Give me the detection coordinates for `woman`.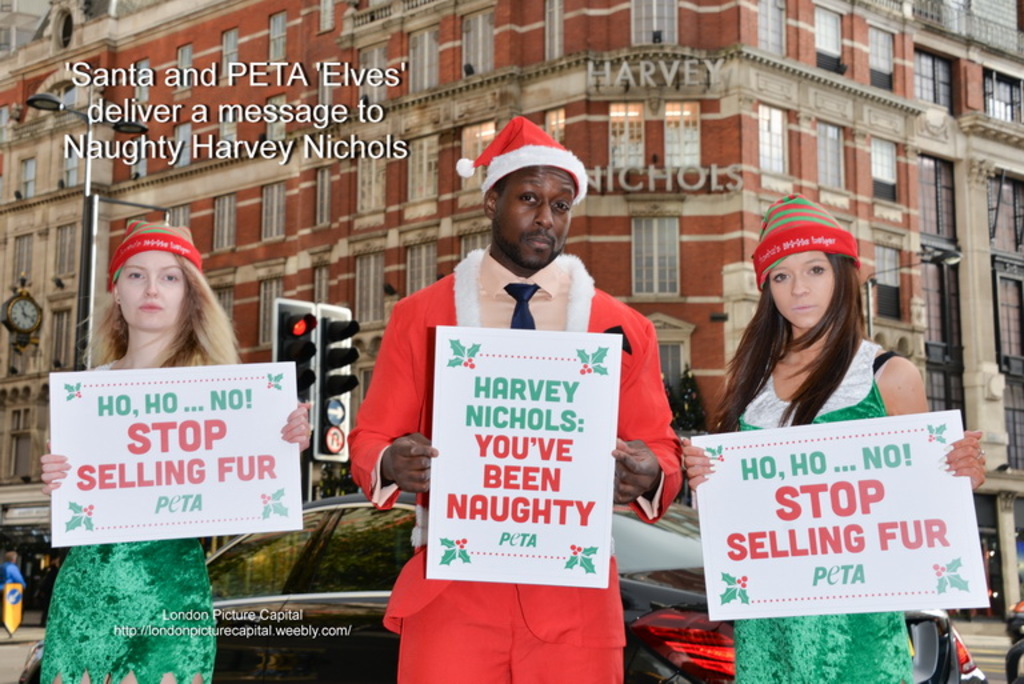
select_region(695, 209, 937, 569).
